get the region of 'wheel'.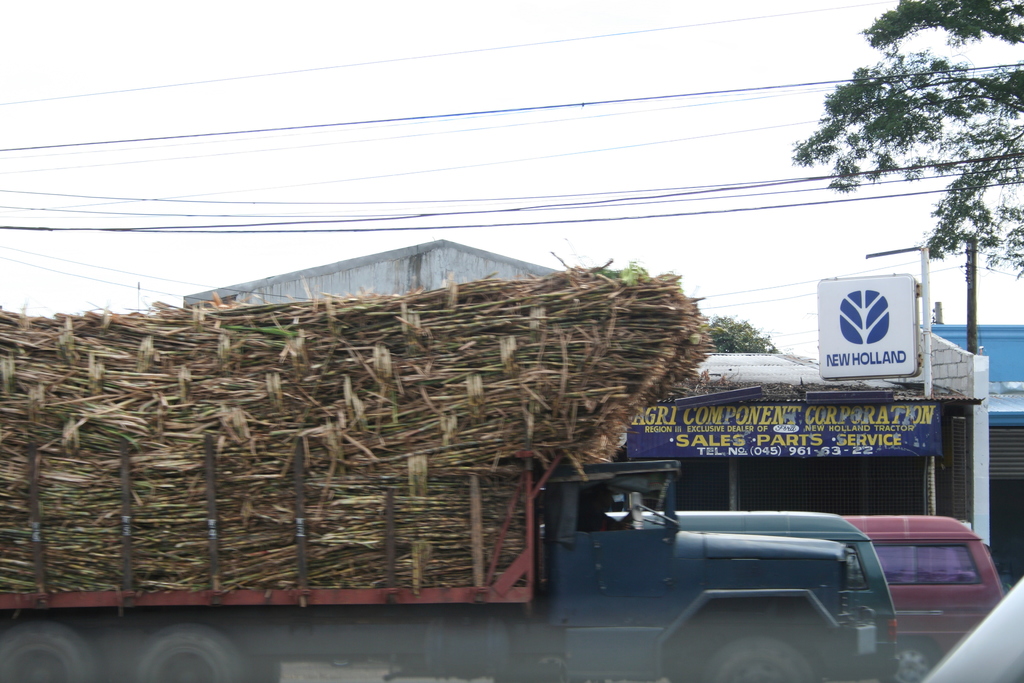
l=130, t=629, r=252, b=682.
